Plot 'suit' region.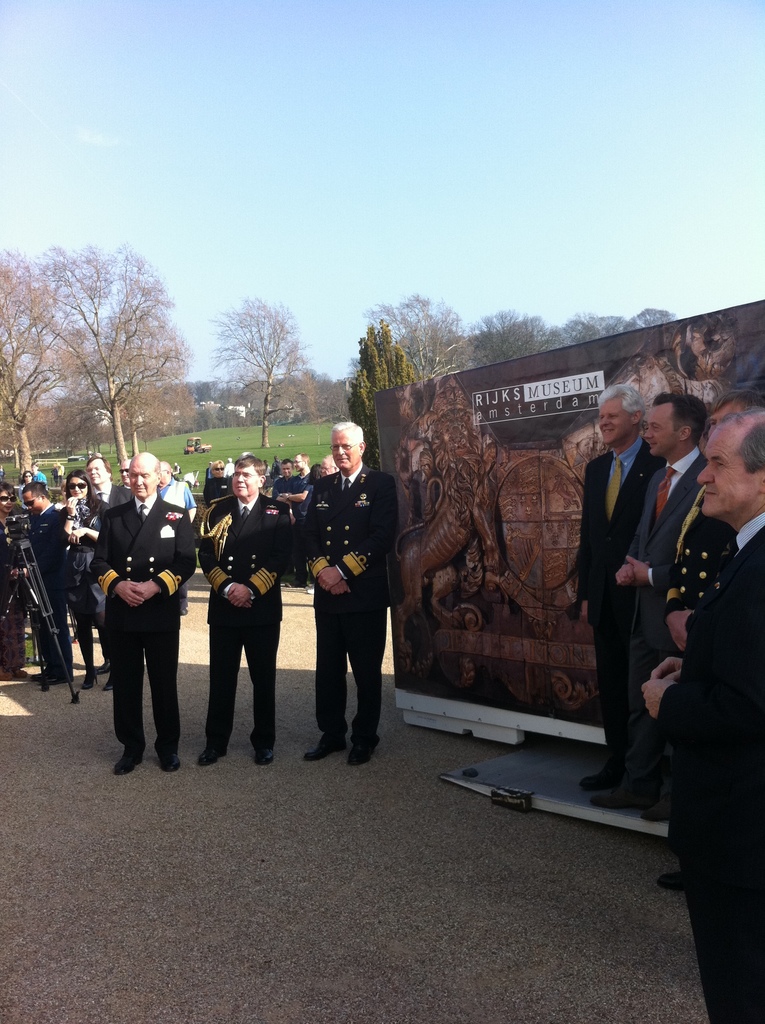
Plotted at {"x1": 87, "y1": 496, "x2": 197, "y2": 744}.
